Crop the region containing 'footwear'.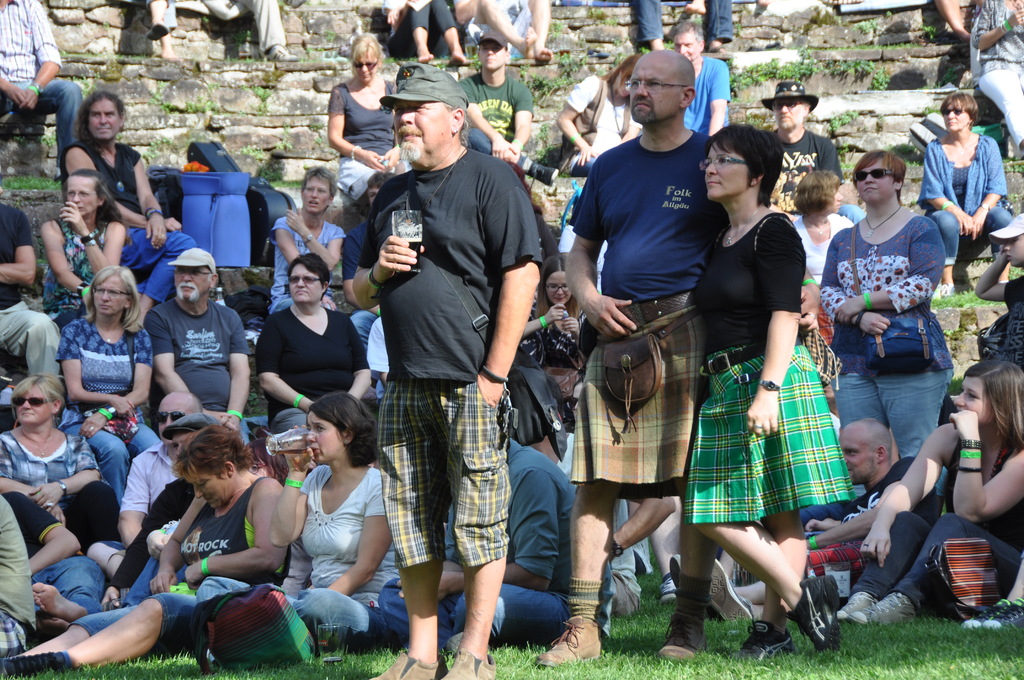
Crop region: x1=659 y1=614 x2=709 y2=658.
